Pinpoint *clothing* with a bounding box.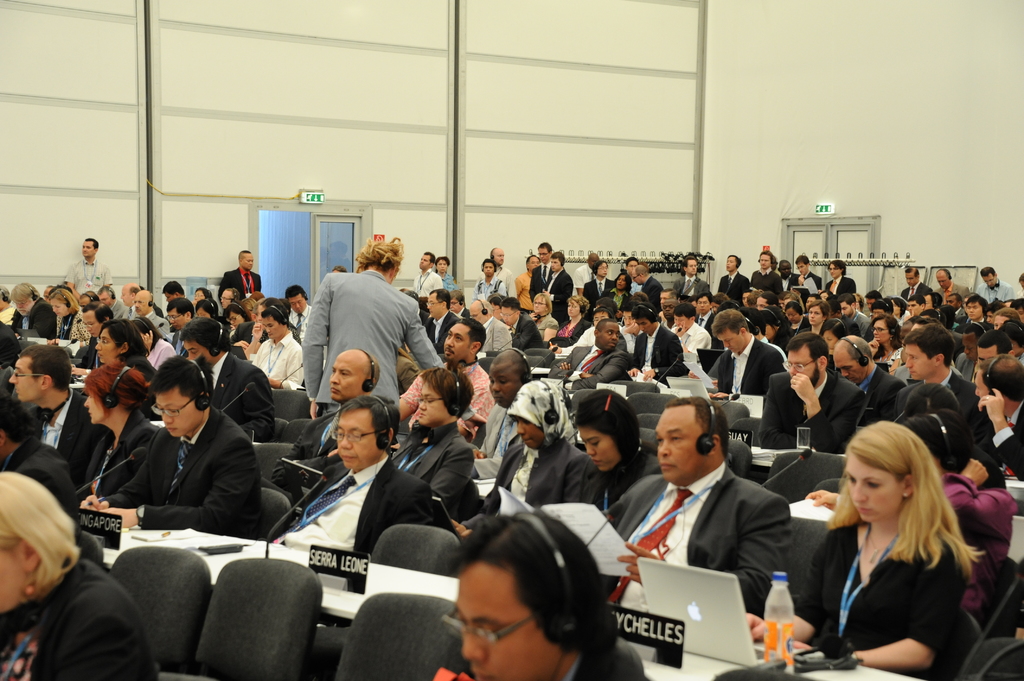
Rect(628, 322, 689, 389).
